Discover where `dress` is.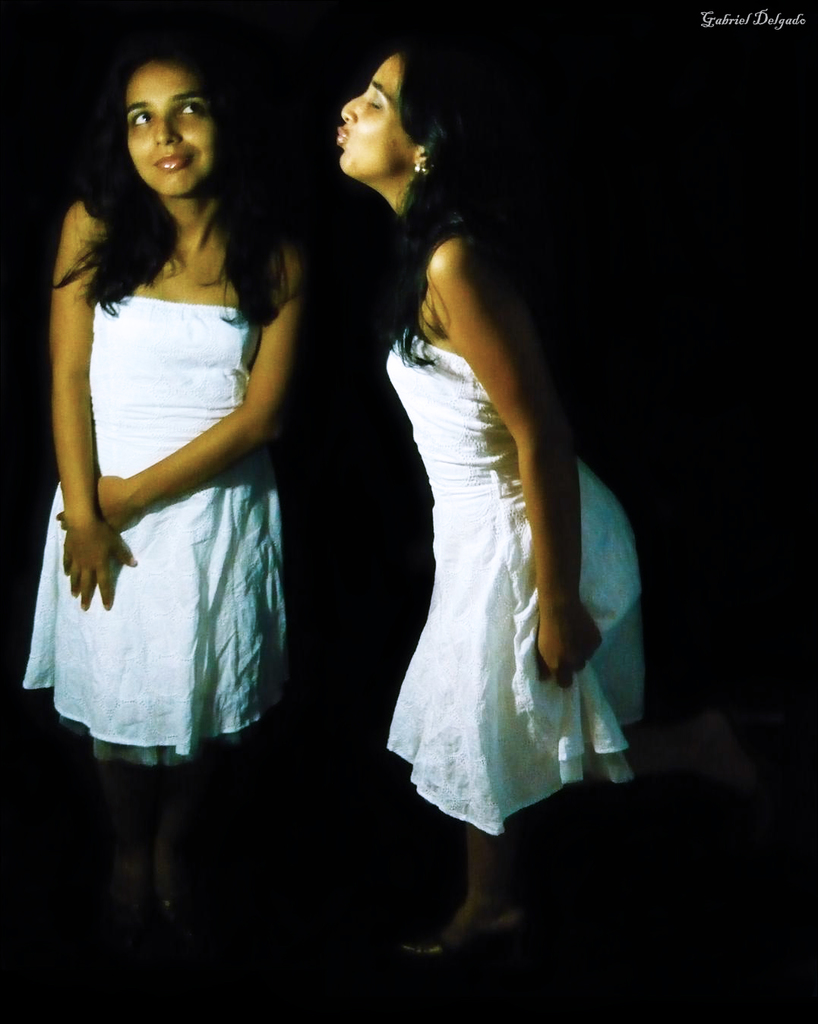
Discovered at box(23, 298, 289, 765).
